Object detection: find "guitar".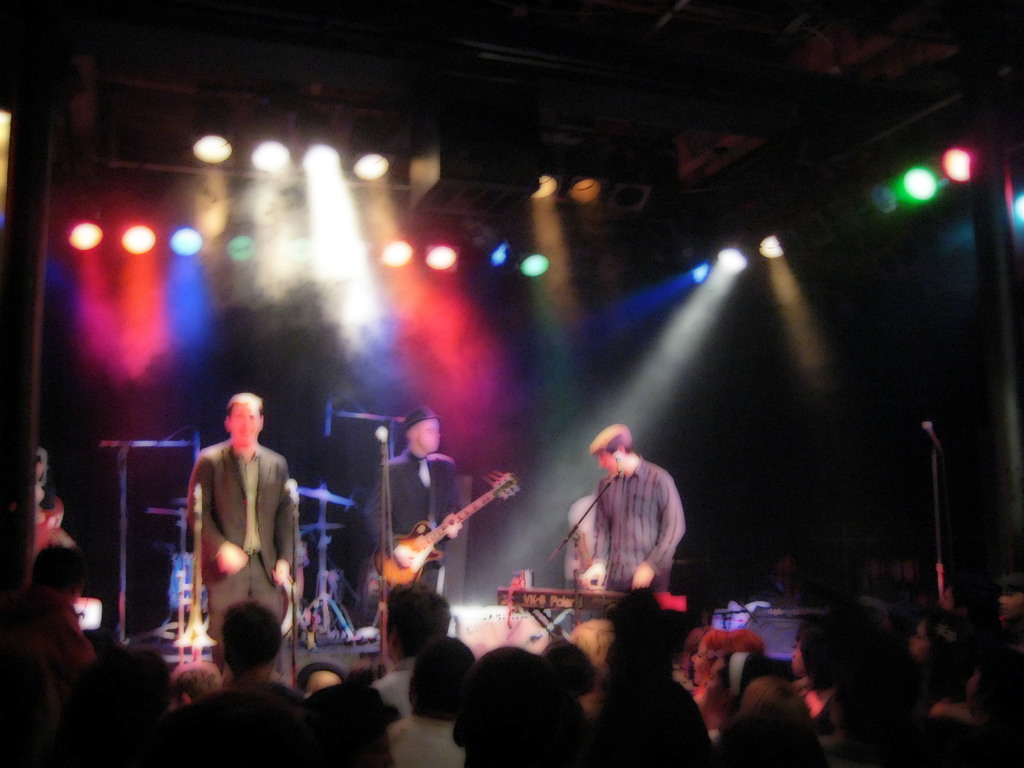
376,466,518,591.
